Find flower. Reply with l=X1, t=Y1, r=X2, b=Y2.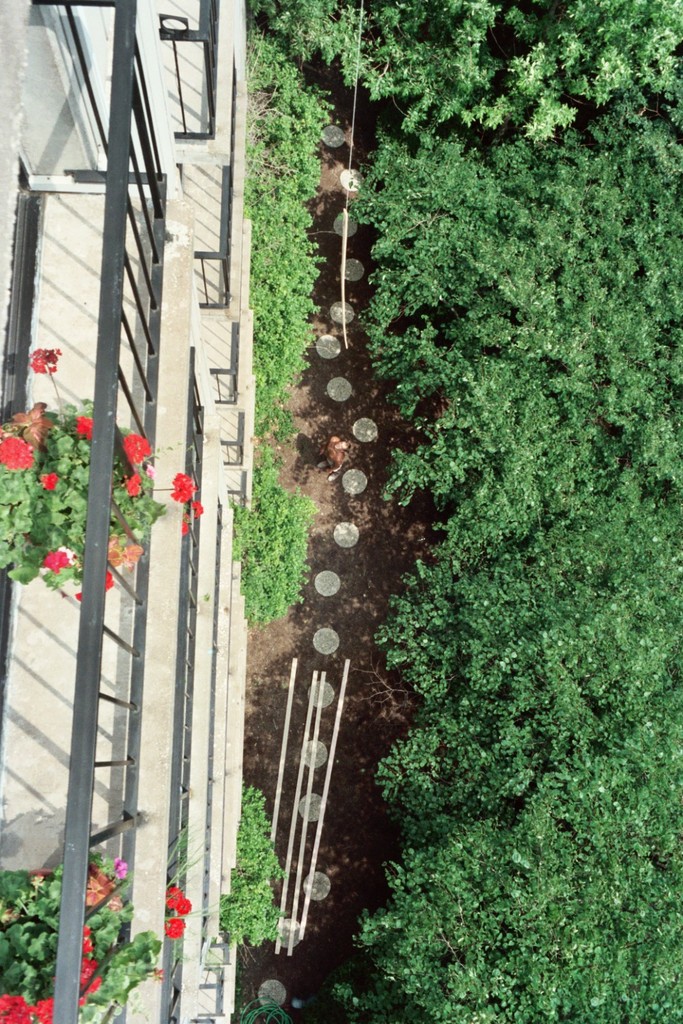
l=42, t=470, r=61, b=494.
